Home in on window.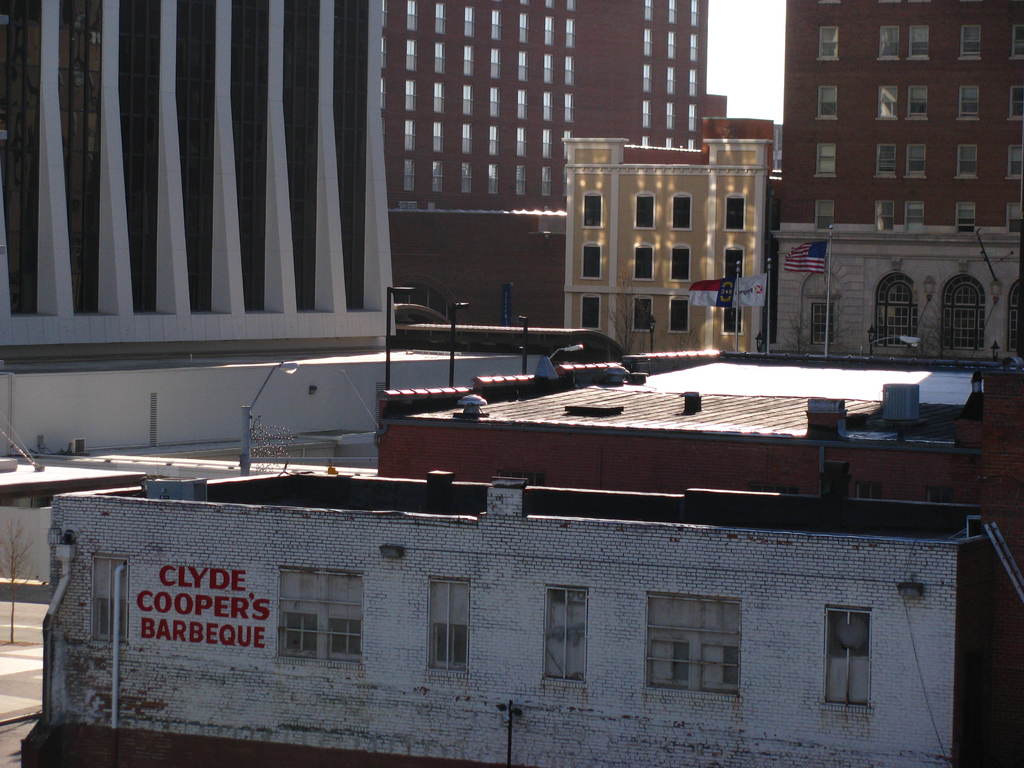
Homed in at select_region(877, 141, 902, 181).
